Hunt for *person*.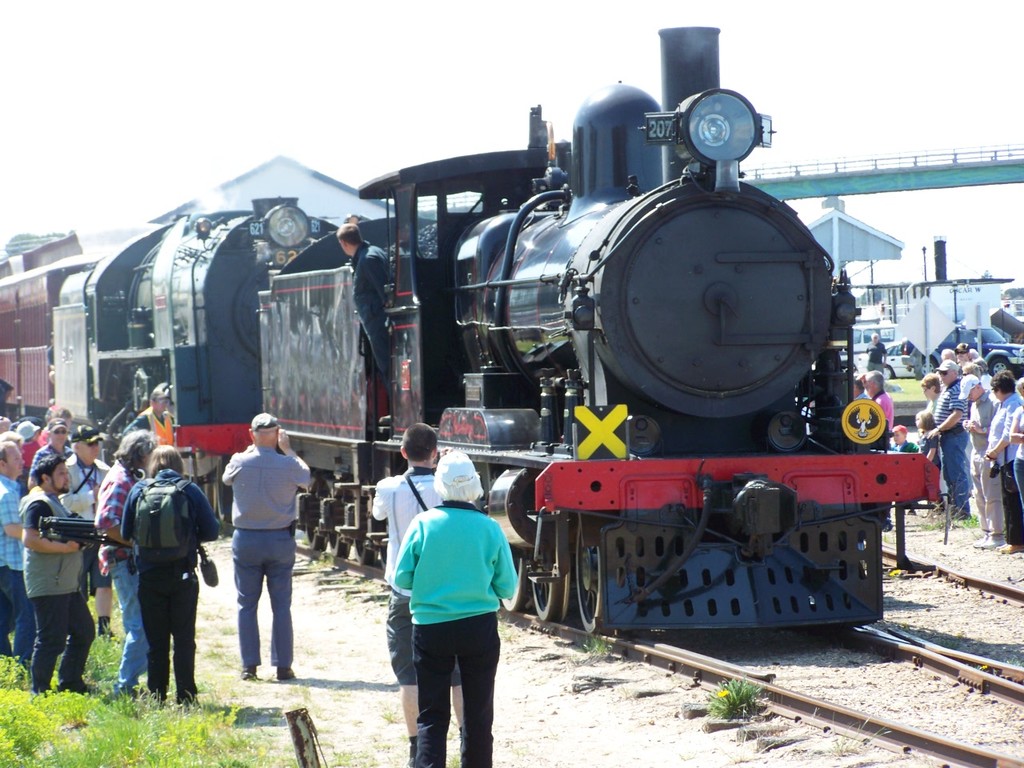
Hunted down at crop(868, 327, 896, 377).
